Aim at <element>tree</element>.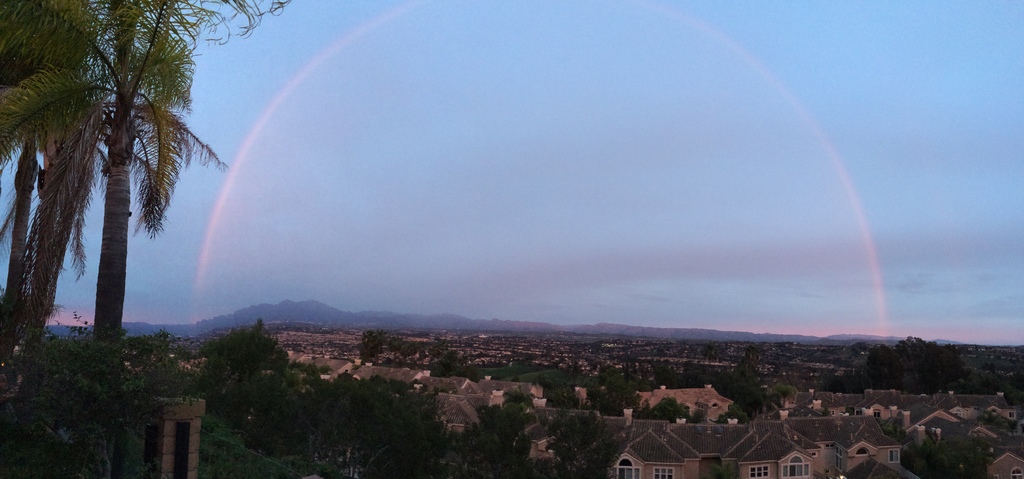
Aimed at l=884, t=416, r=907, b=445.
